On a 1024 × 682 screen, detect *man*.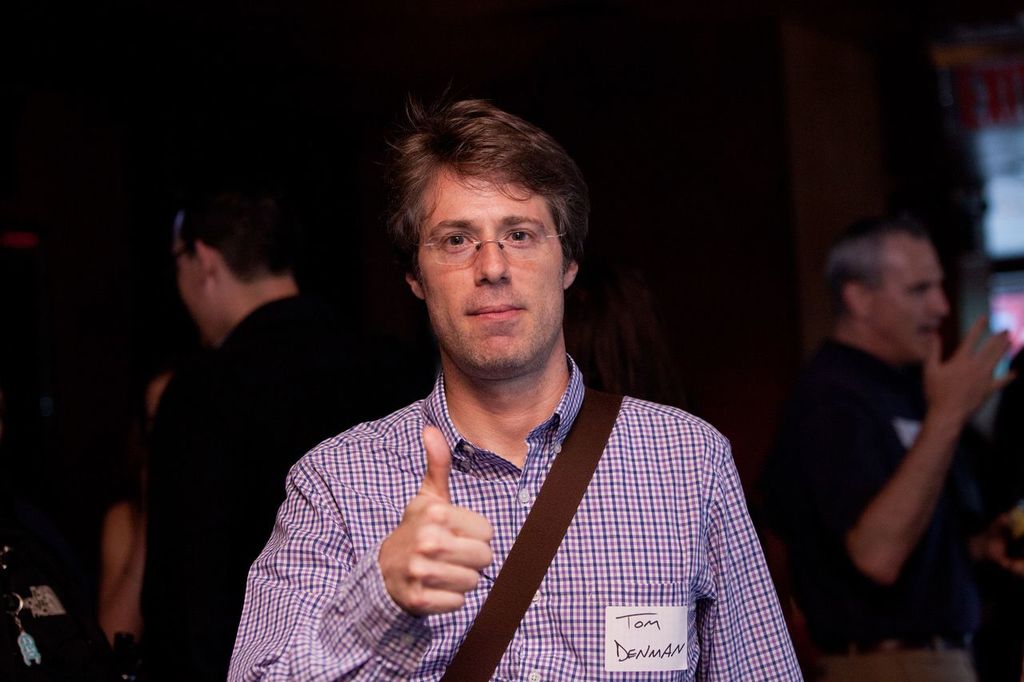
box(739, 213, 1023, 681).
